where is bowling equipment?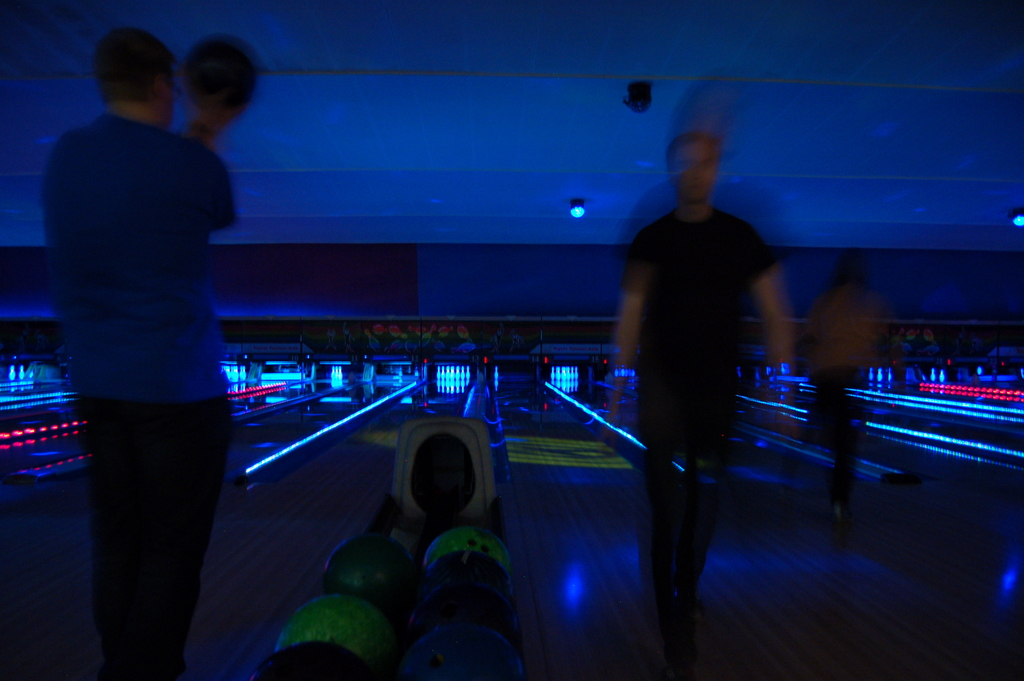
(x1=249, y1=415, x2=536, y2=680).
